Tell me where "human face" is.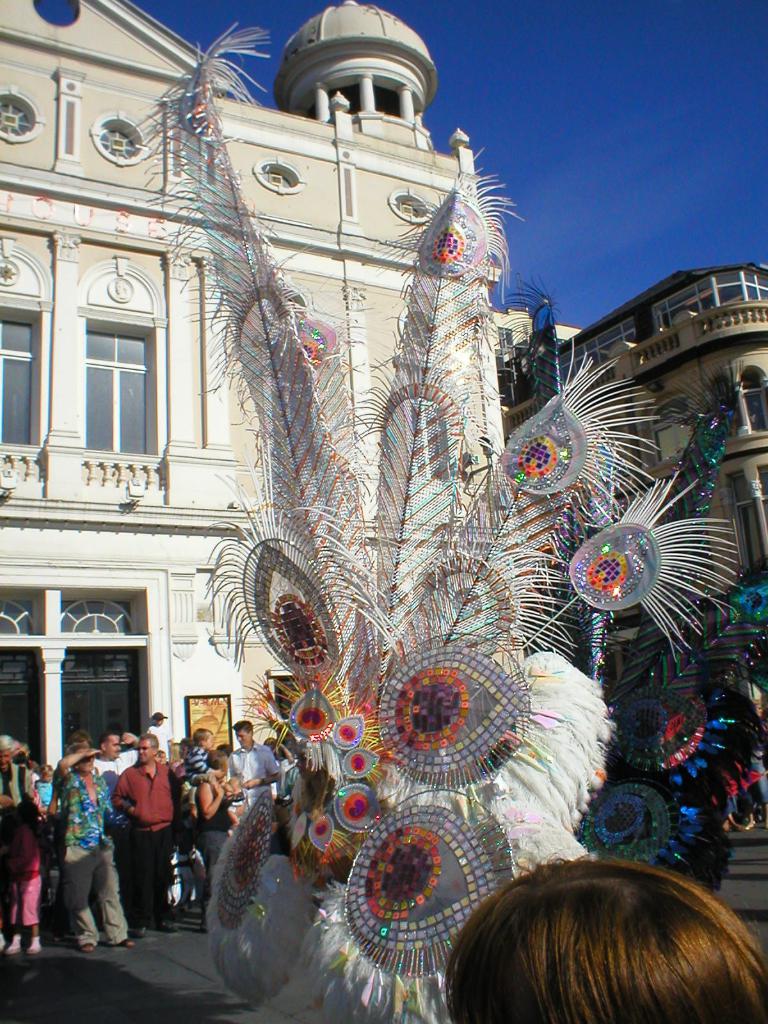
"human face" is at <box>136,742,154,763</box>.
